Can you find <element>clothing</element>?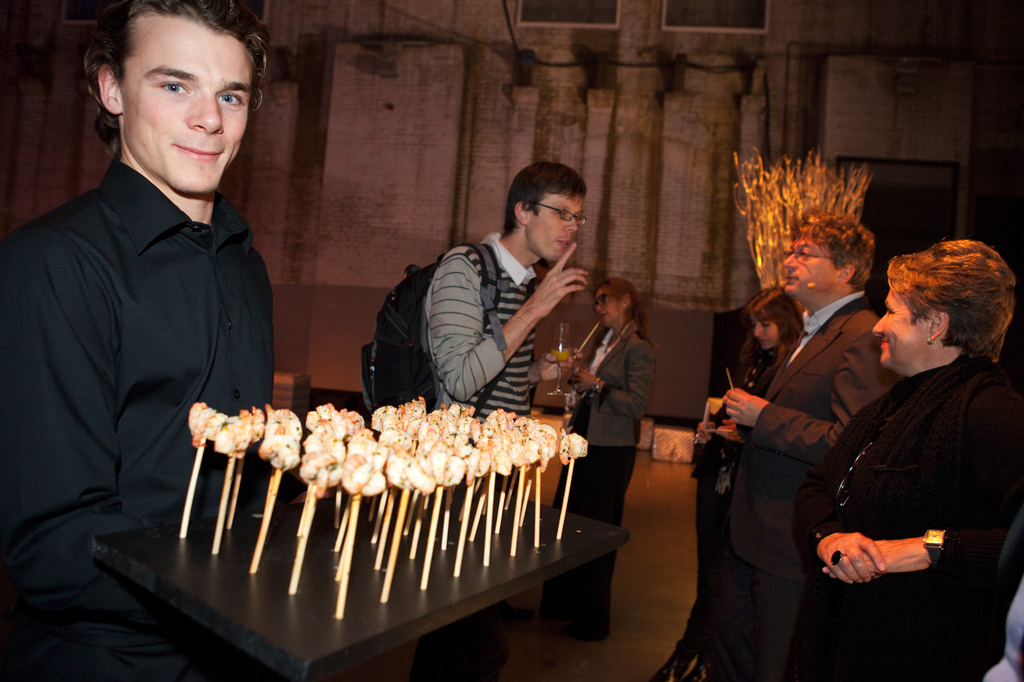
Yes, bounding box: [left=720, top=289, right=901, bottom=676].
